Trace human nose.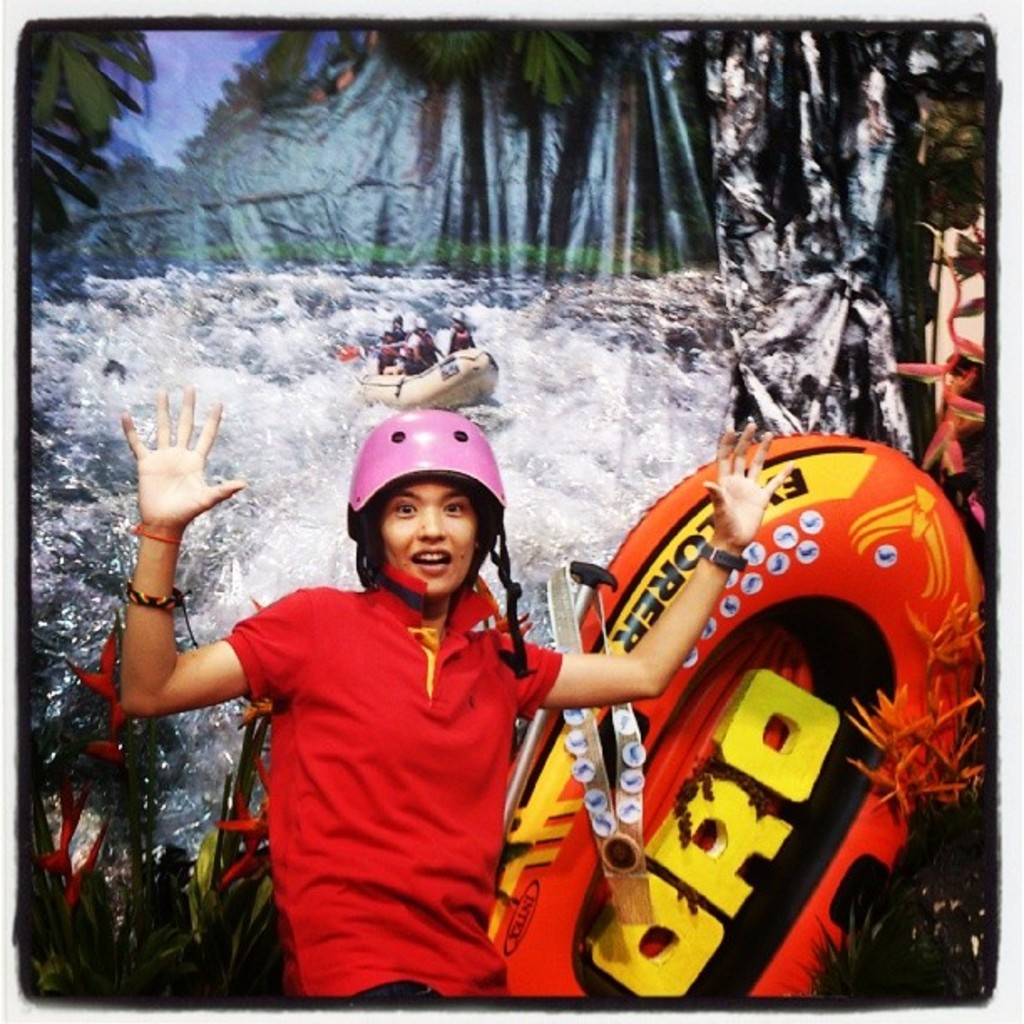
Traced to <box>413,505,447,545</box>.
